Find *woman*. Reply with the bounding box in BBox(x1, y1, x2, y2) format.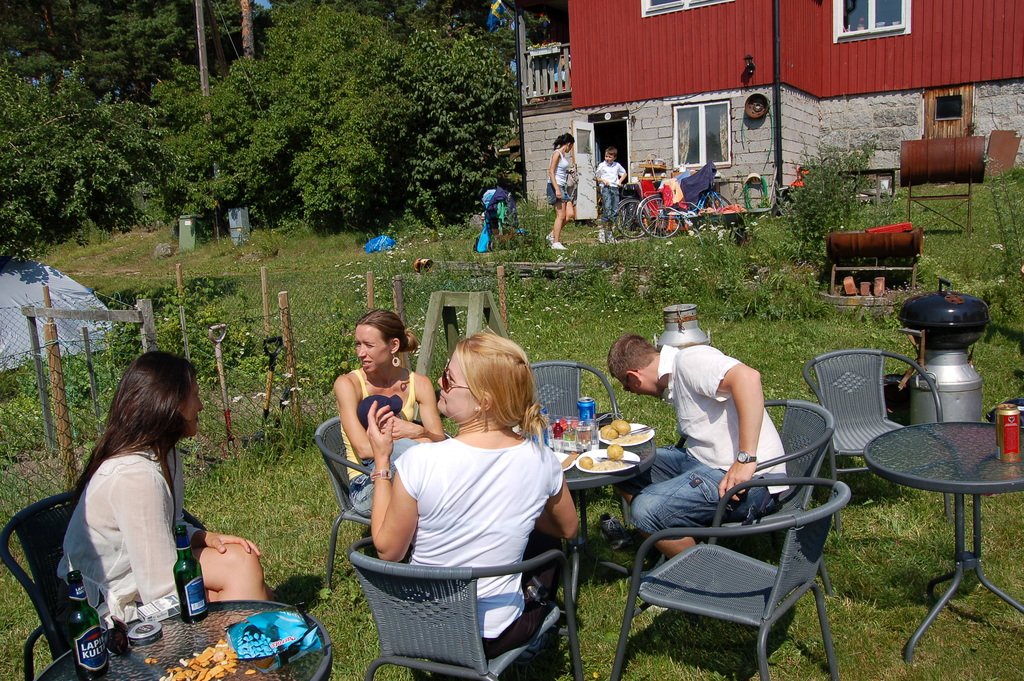
BBox(332, 308, 447, 518).
